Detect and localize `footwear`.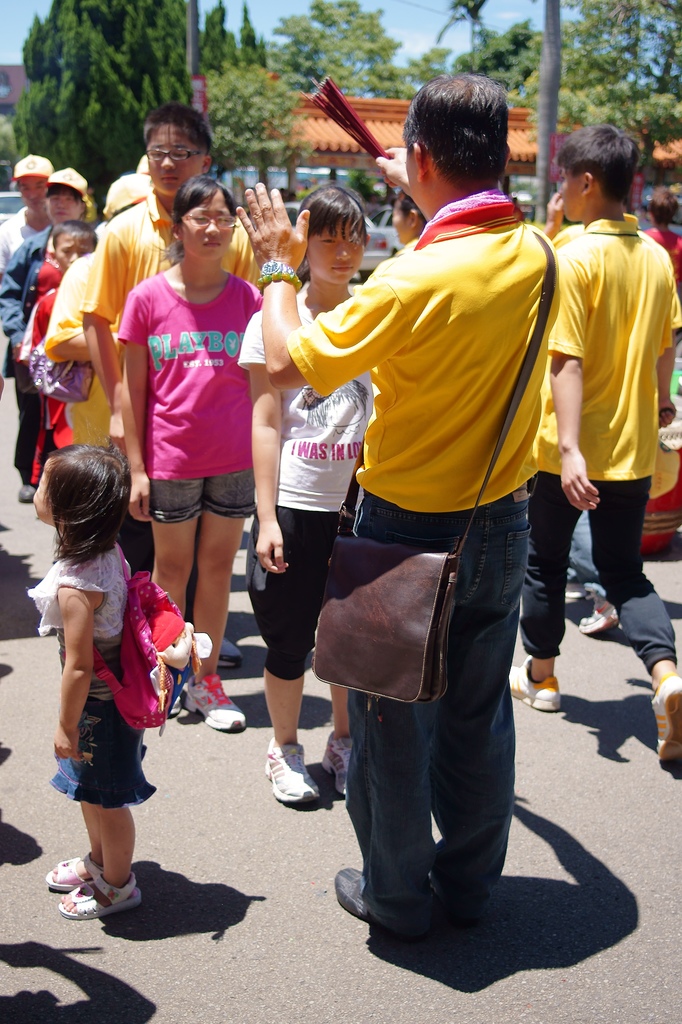
Localized at <region>219, 637, 246, 667</region>.
